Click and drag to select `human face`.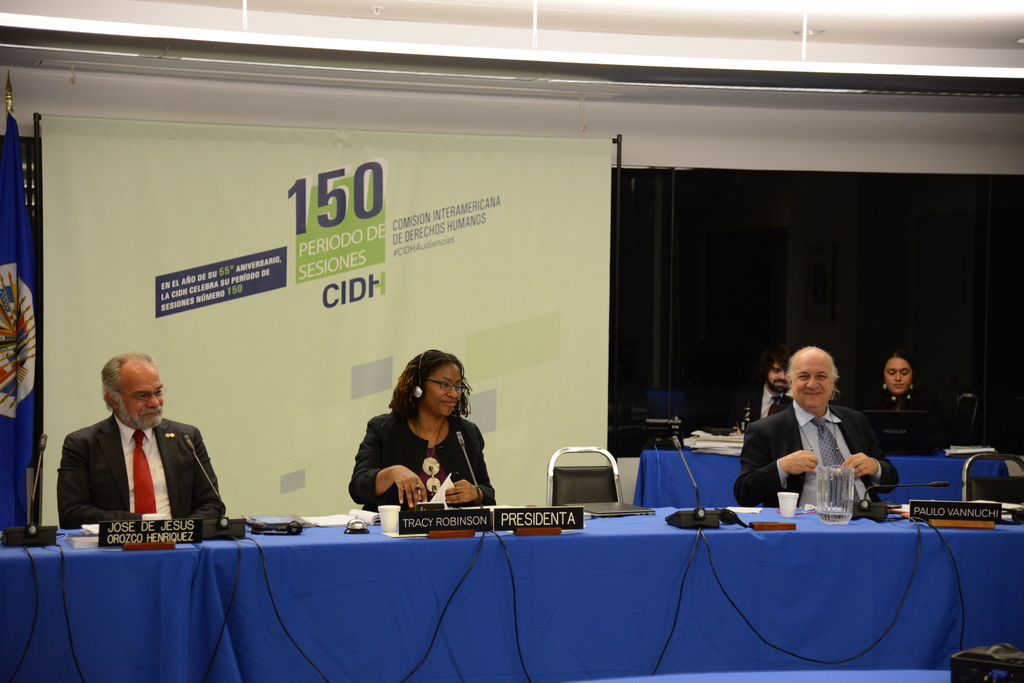
Selection: region(424, 358, 463, 418).
